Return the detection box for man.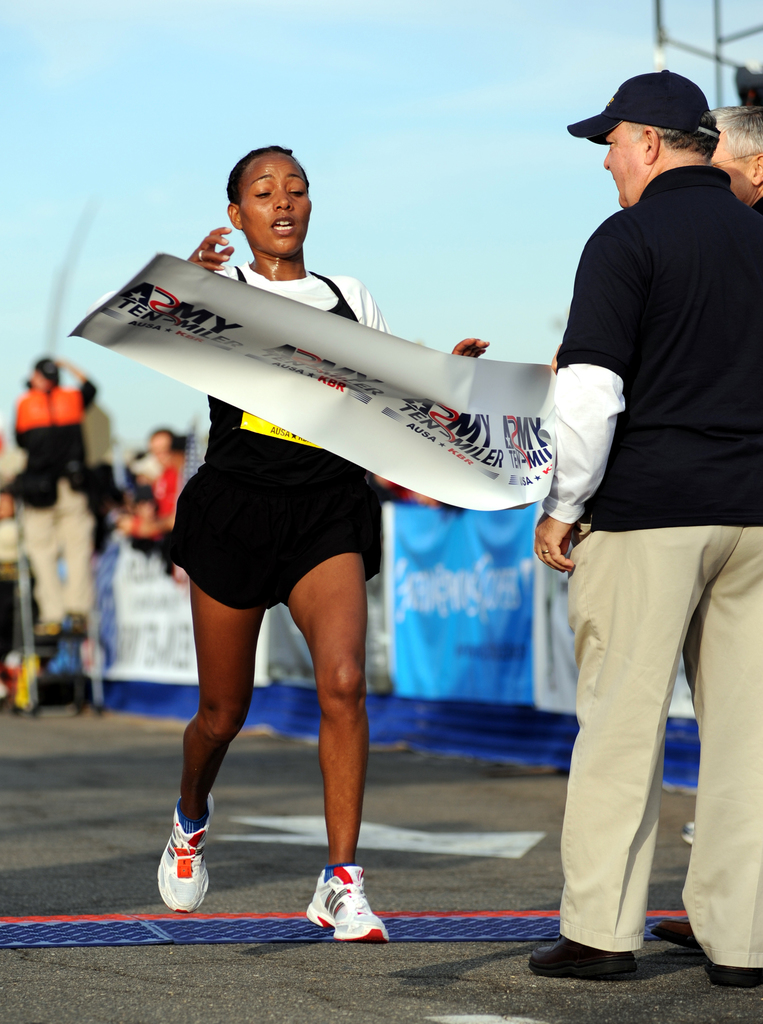
17:356:105:659.
